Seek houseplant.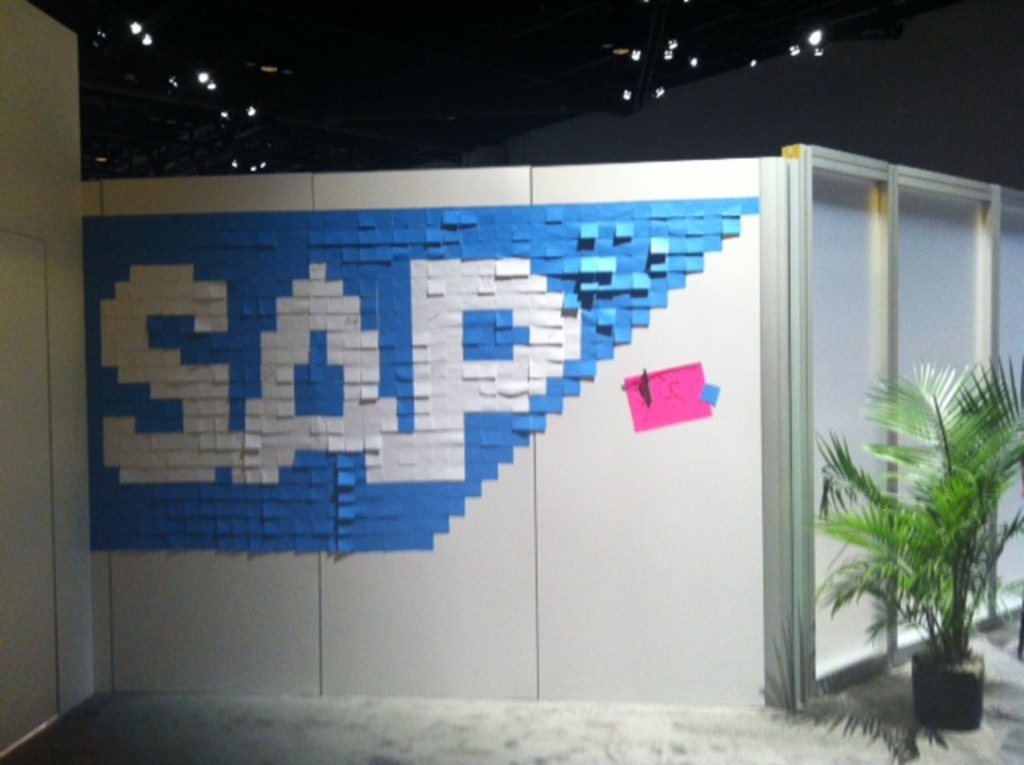
BBox(808, 354, 1022, 727).
